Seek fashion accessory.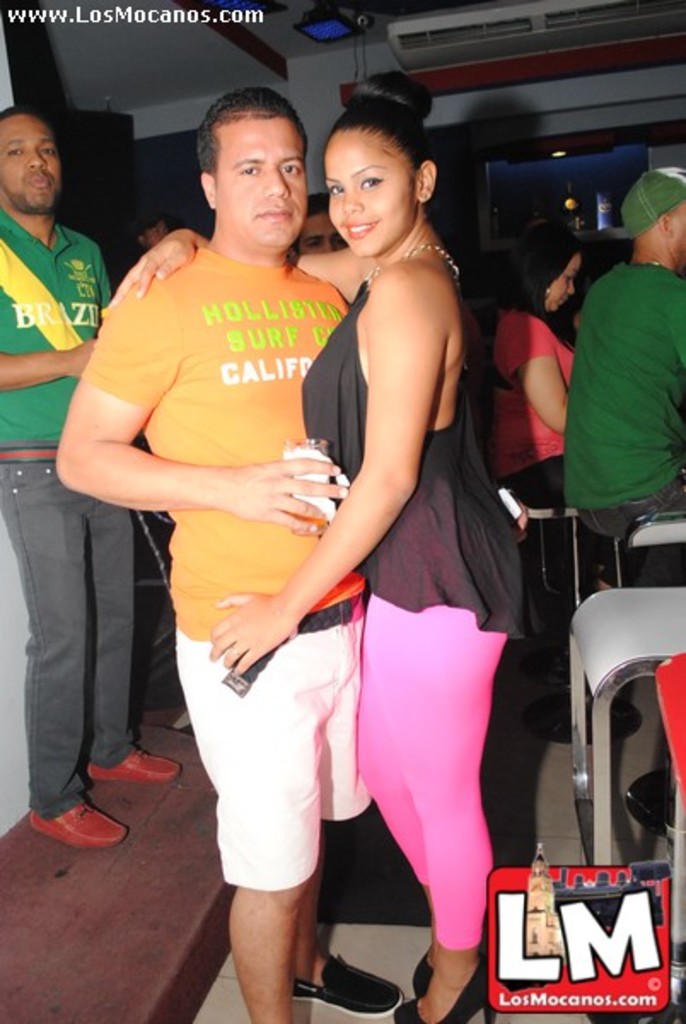
85:742:183:785.
